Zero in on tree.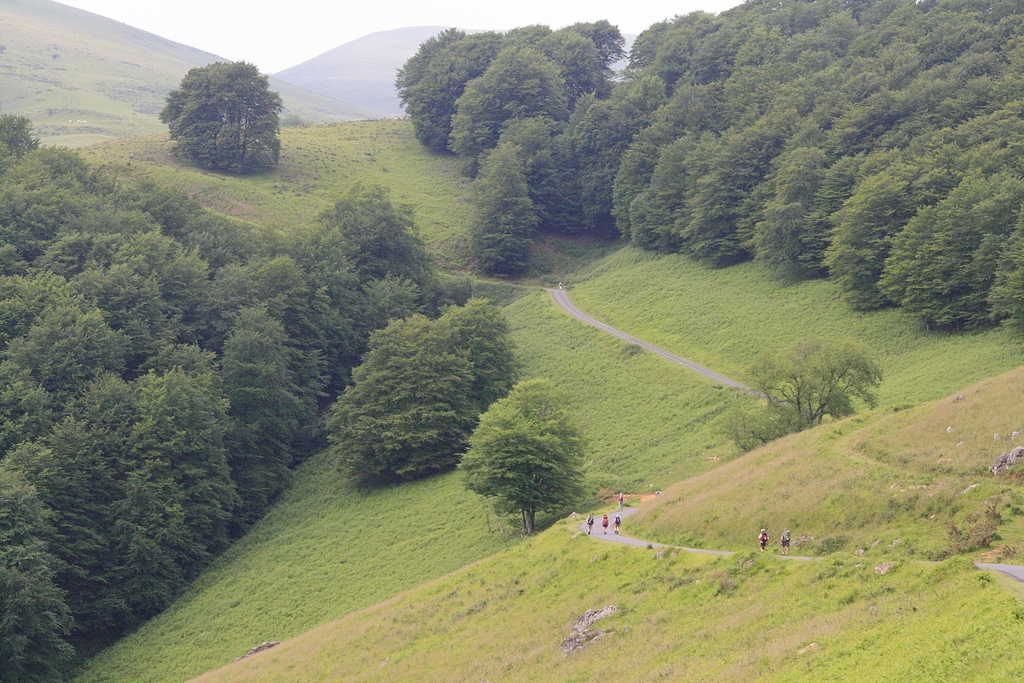
Zeroed in: (left=703, top=399, right=803, bottom=457).
